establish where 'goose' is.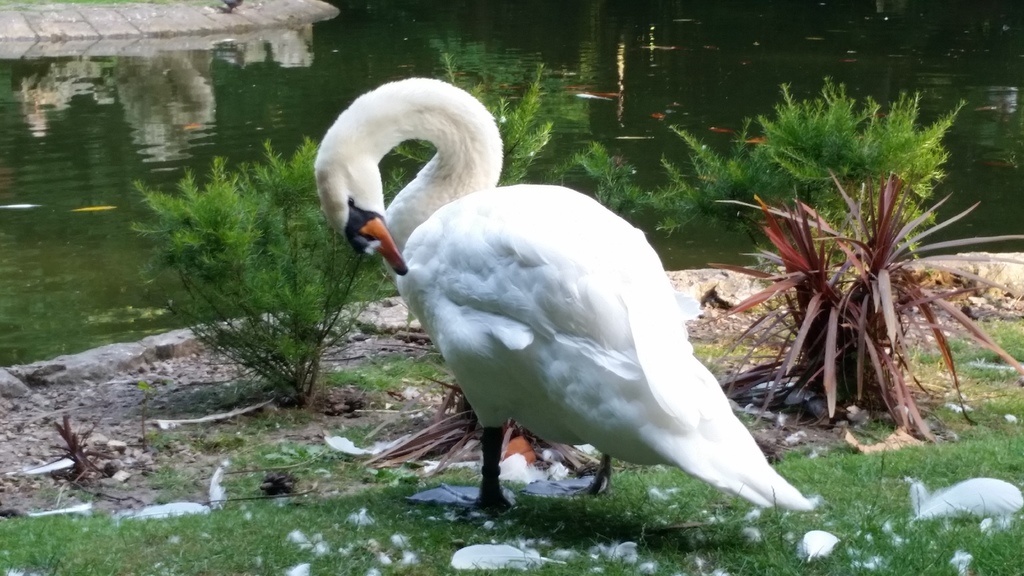
Established at select_region(314, 81, 810, 506).
